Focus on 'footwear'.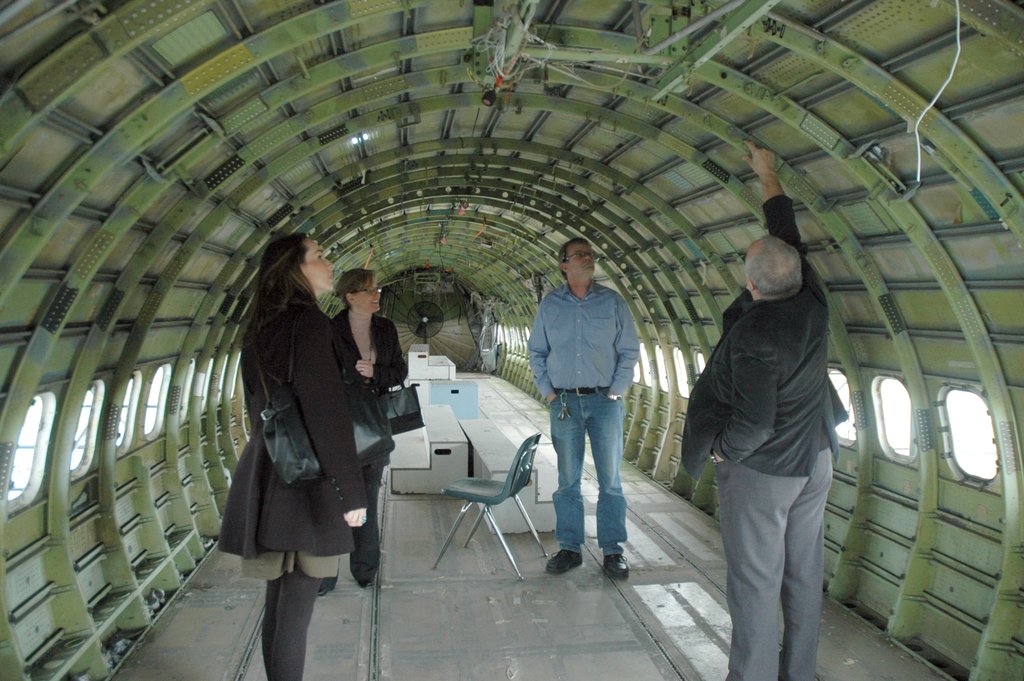
Focused at x1=544 y1=548 x2=588 y2=574.
